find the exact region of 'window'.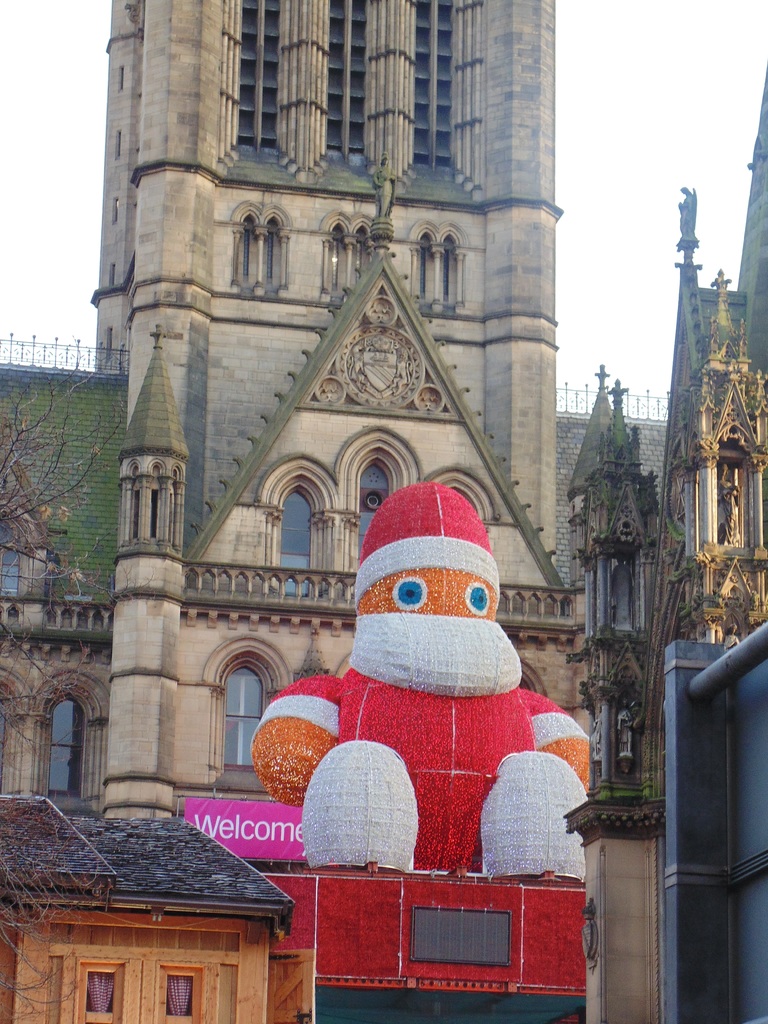
Exact region: locate(236, 205, 289, 294).
